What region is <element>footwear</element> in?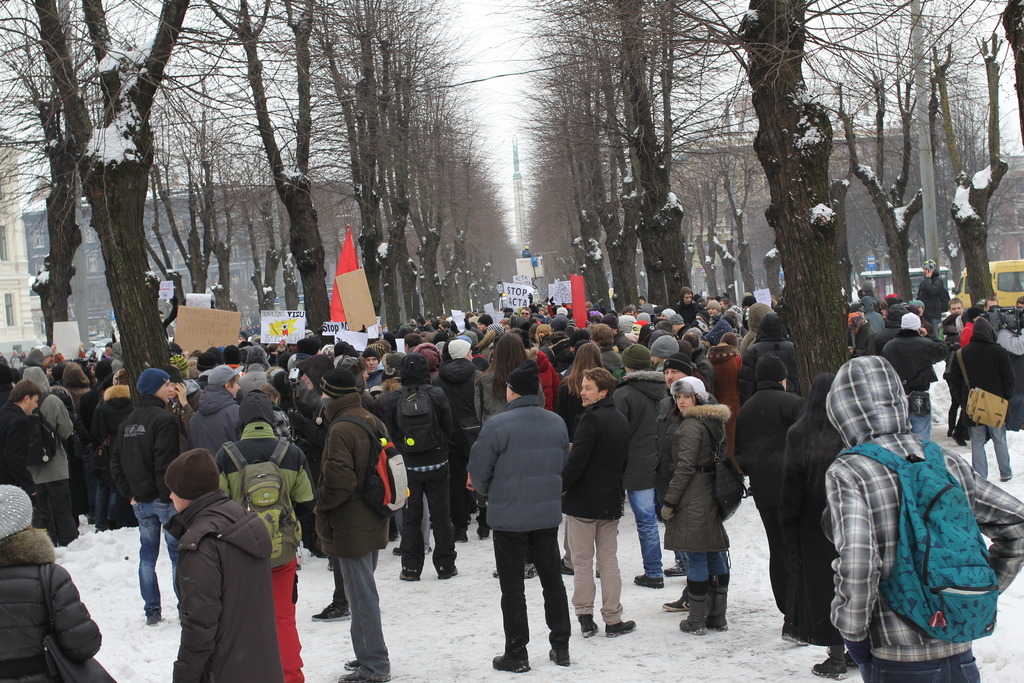
left=494, top=566, right=505, bottom=578.
